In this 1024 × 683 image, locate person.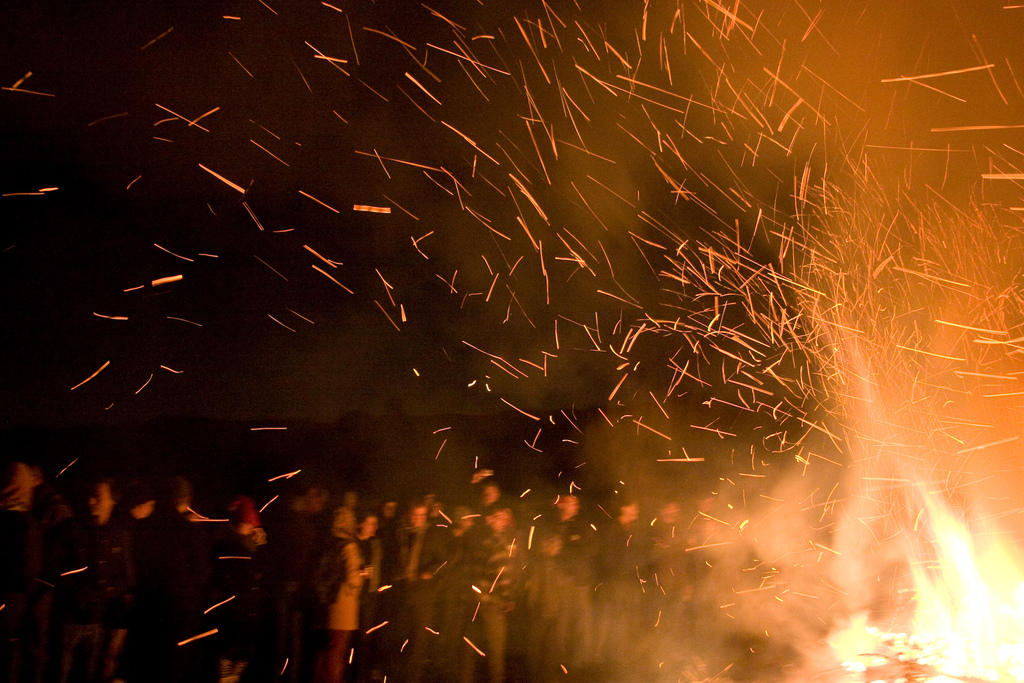
Bounding box: Rect(61, 475, 140, 676).
